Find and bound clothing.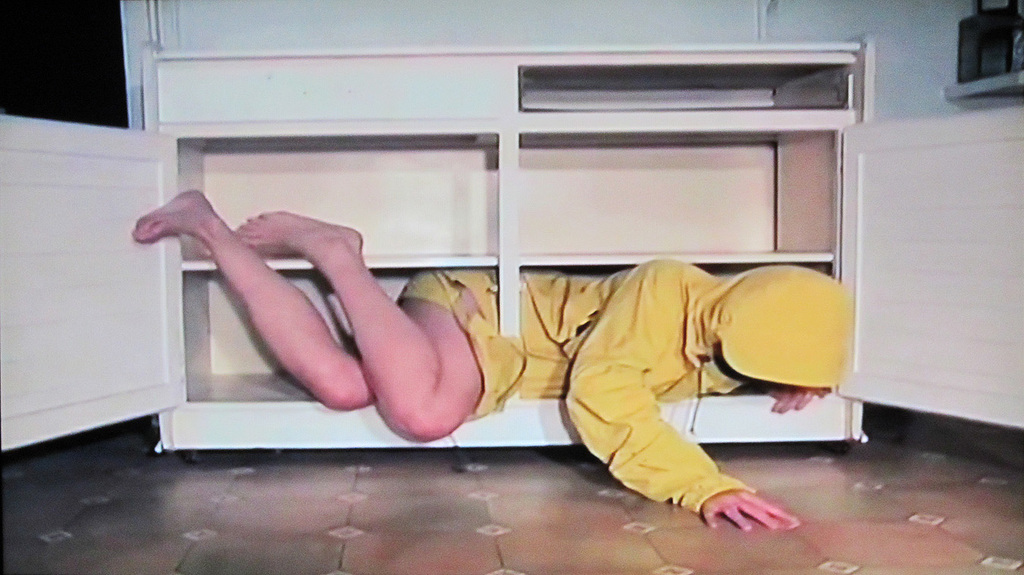
Bound: BBox(399, 263, 849, 509).
